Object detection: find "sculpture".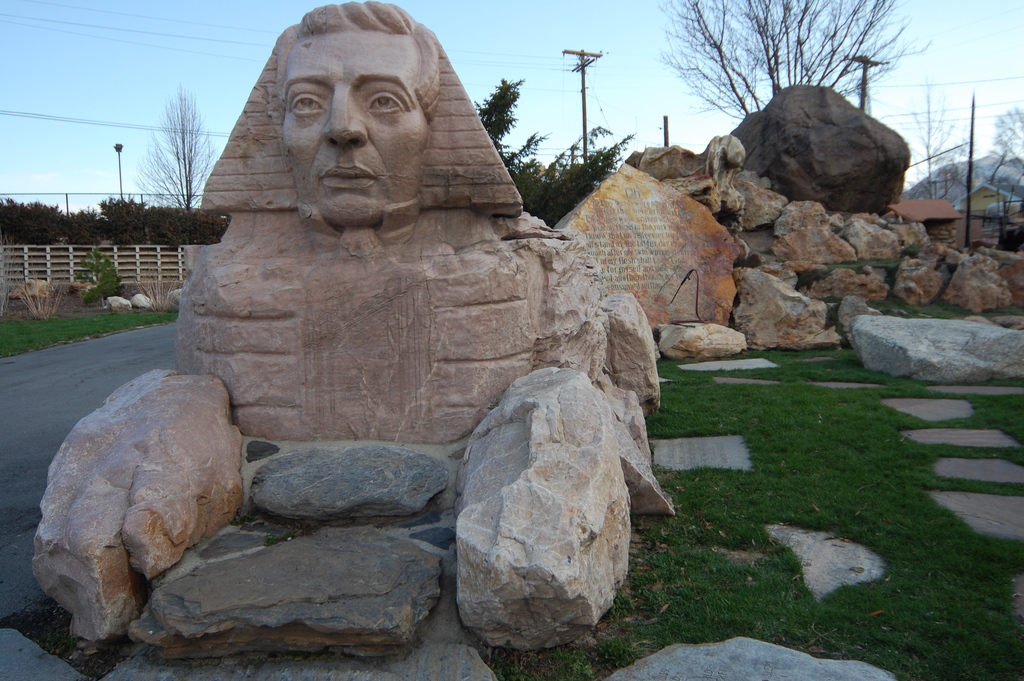
bbox=(183, 18, 629, 466).
